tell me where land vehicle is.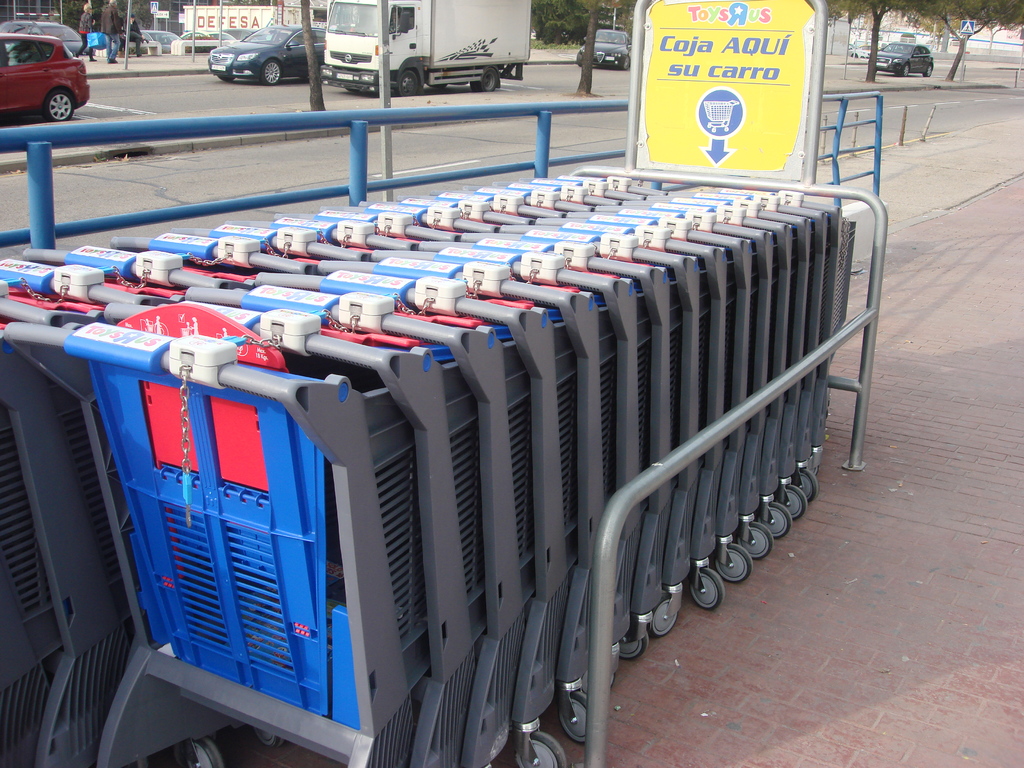
land vehicle is at 222/26/264/42.
